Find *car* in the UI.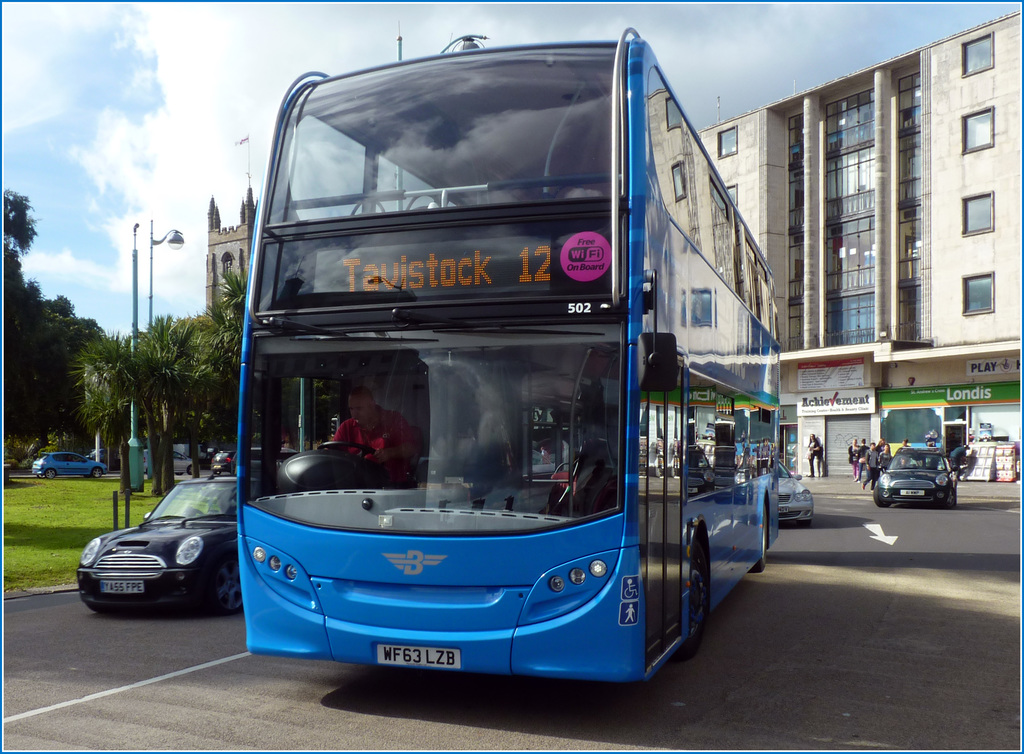
UI element at {"x1": 73, "y1": 461, "x2": 262, "y2": 617}.
